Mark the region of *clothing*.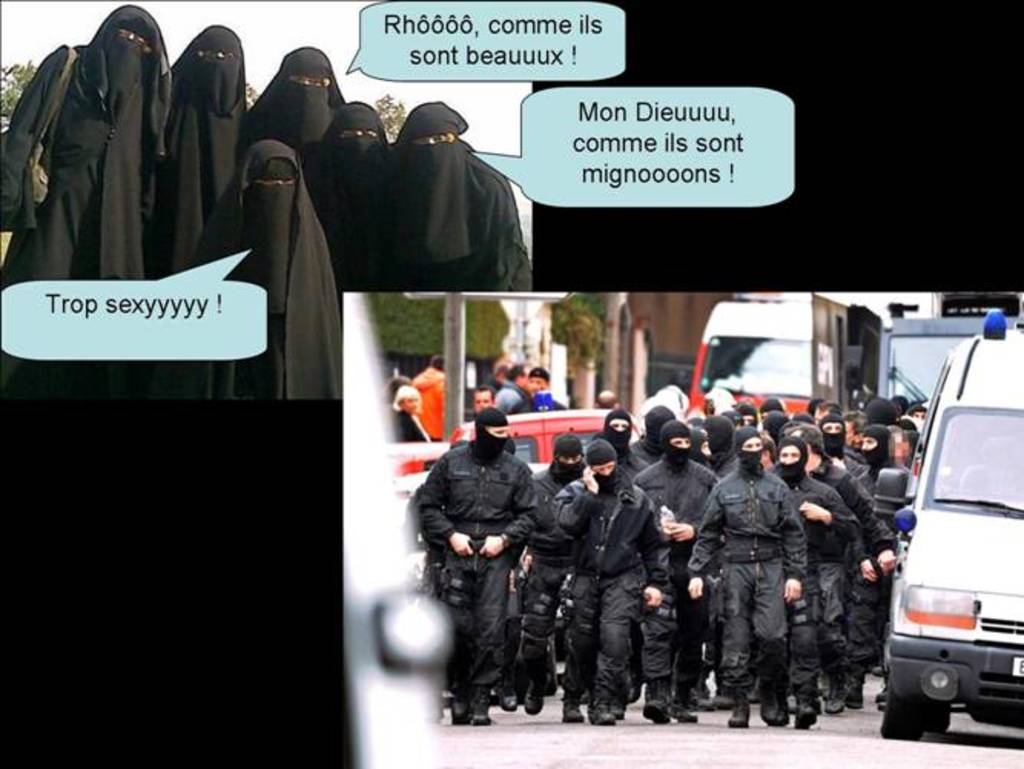
Region: l=181, t=140, r=342, b=398.
